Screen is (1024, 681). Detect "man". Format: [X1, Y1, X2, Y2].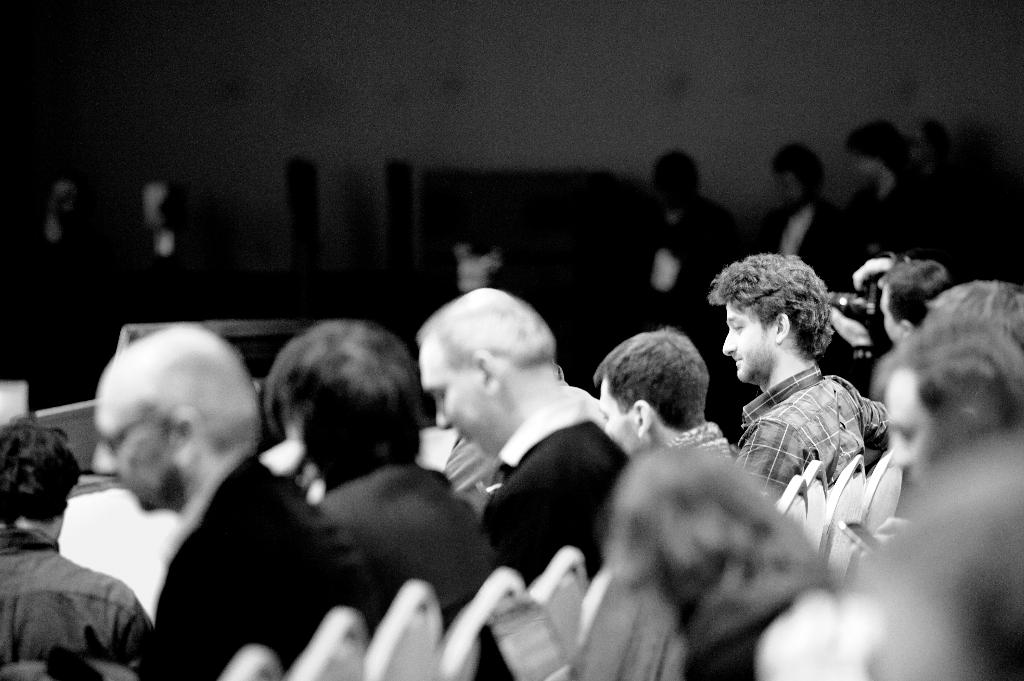
[88, 322, 387, 680].
